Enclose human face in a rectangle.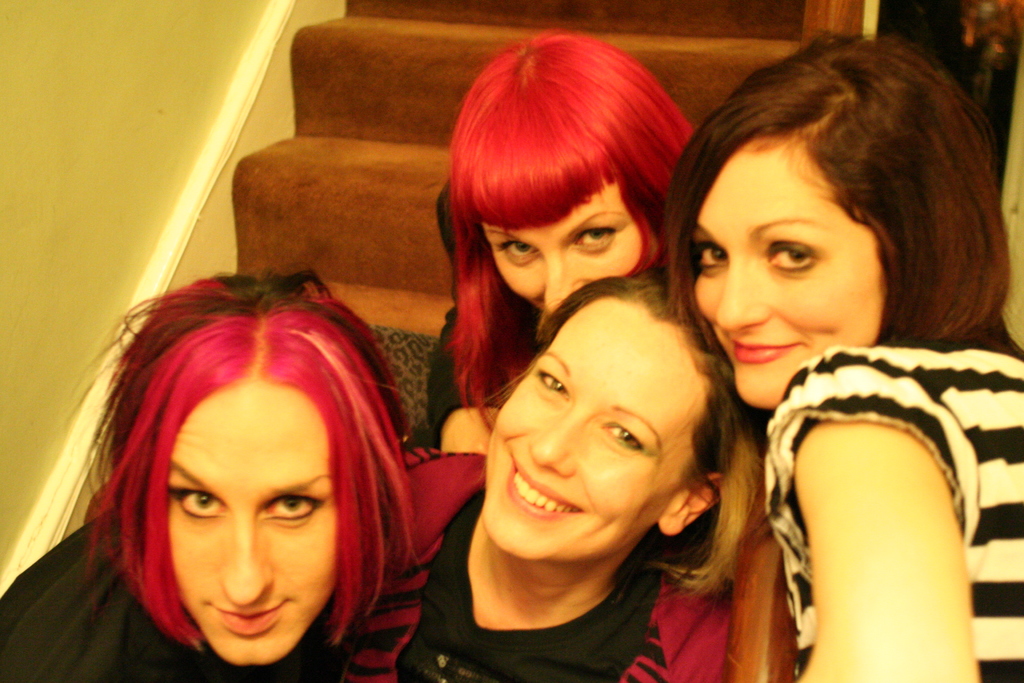
bbox(476, 298, 703, 565).
